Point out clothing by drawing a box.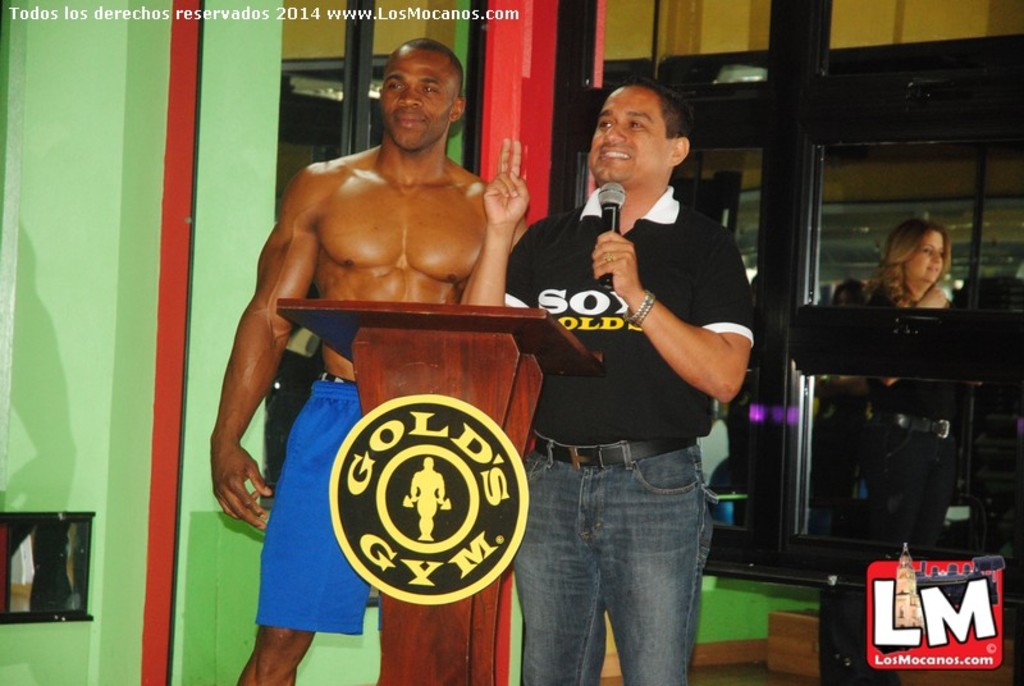
region(484, 174, 788, 685).
